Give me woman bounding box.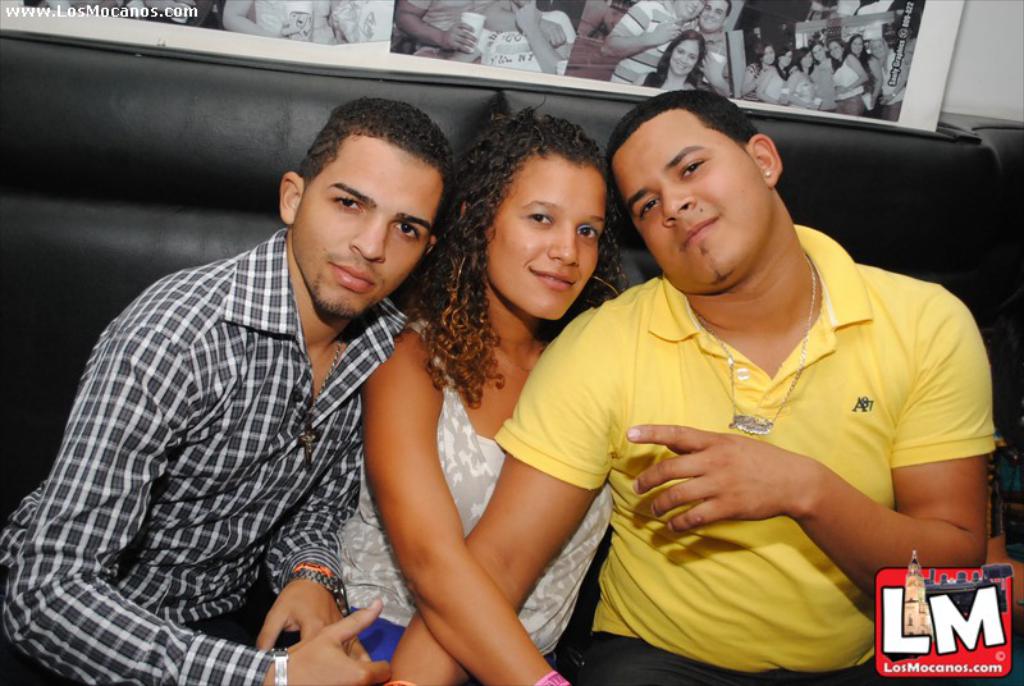
(737,47,772,95).
